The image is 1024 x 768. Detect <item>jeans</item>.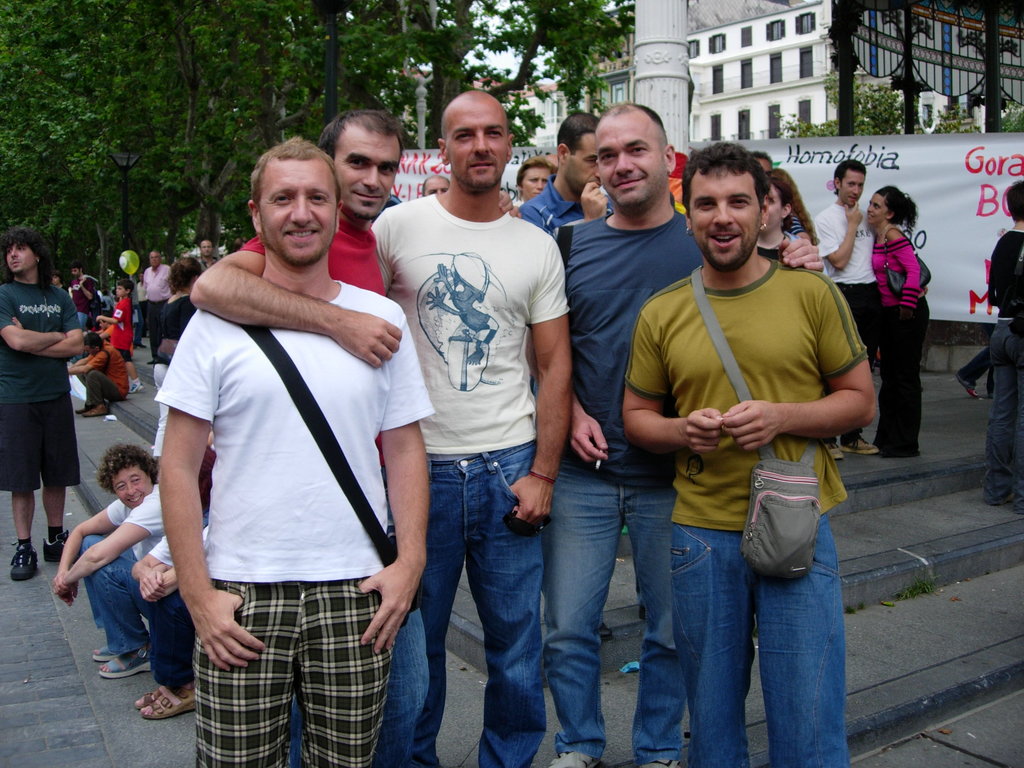
Detection: (845,273,883,352).
